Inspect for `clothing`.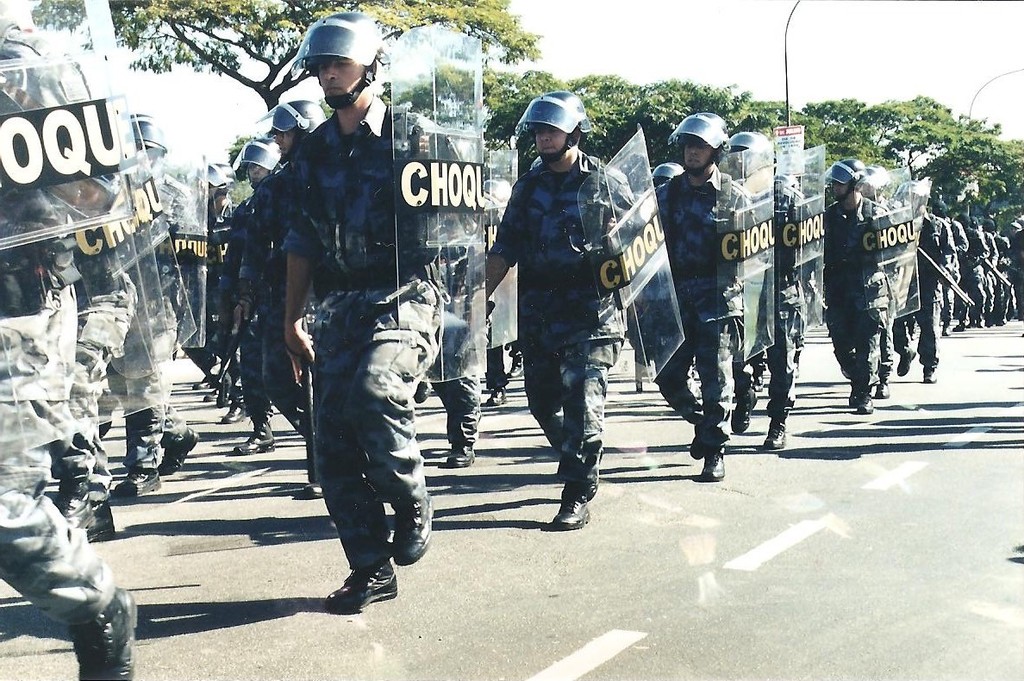
Inspection: [left=270, top=100, right=470, bottom=559].
